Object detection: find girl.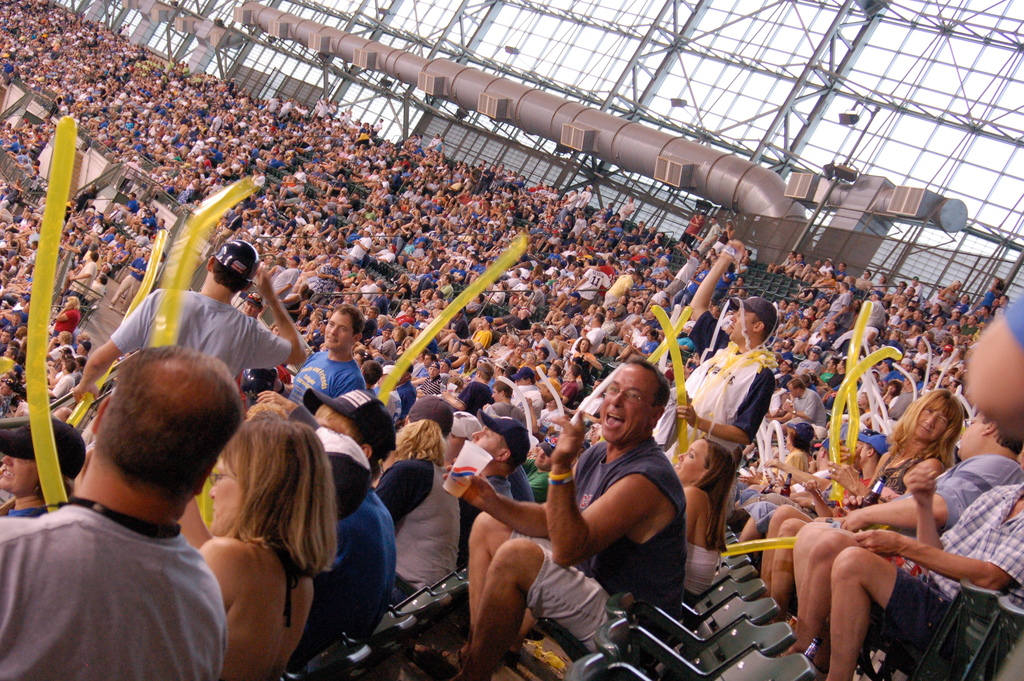
<region>418, 288, 430, 304</region>.
